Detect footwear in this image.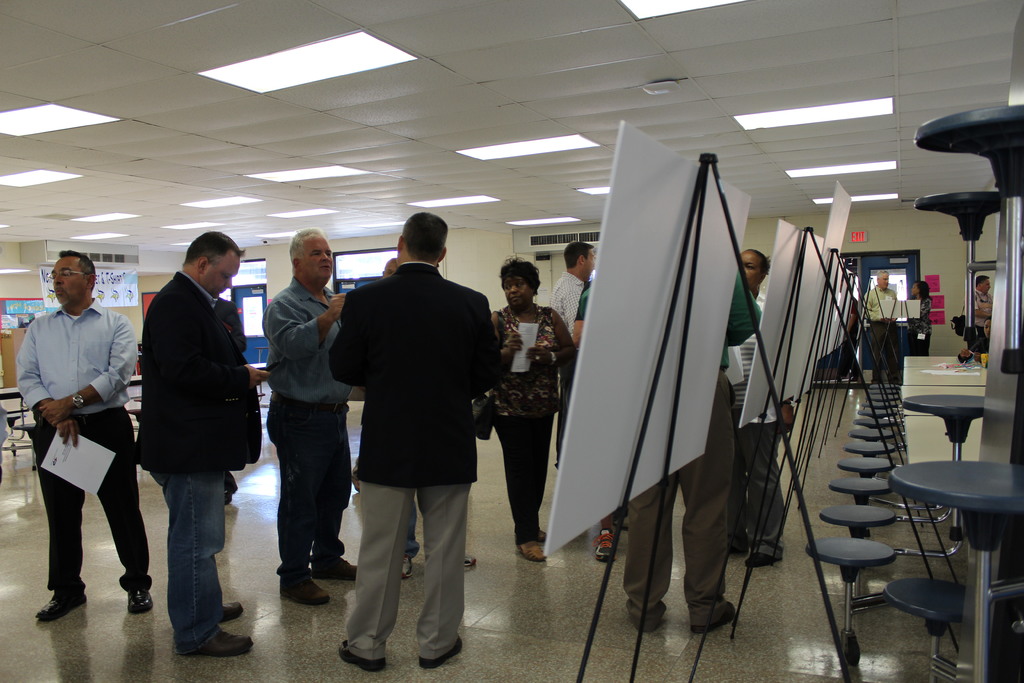
Detection: [694,604,733,633].
